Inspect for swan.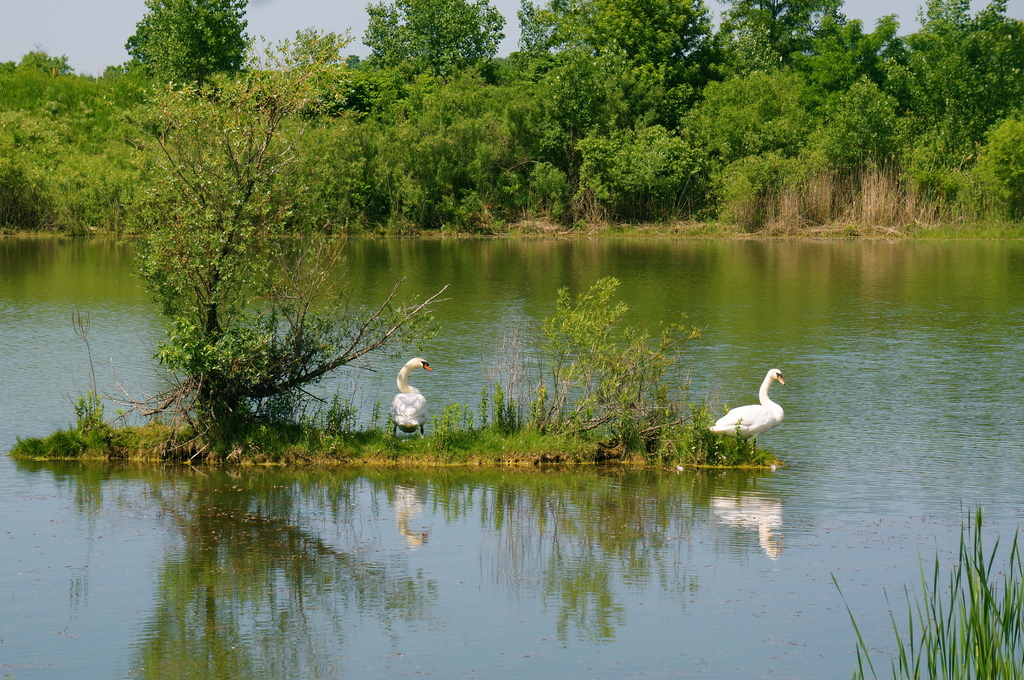
Inspection: [x1=706, y1=366, x2=801, y2=454].
